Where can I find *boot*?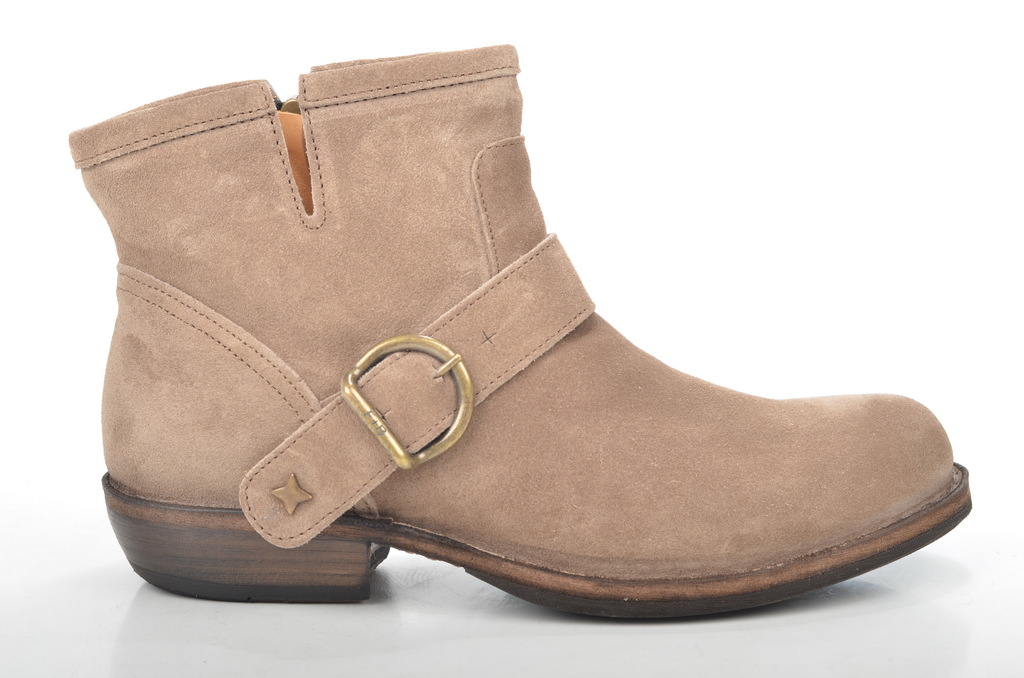
You can find it at <box>68,42,972,619</box>.
